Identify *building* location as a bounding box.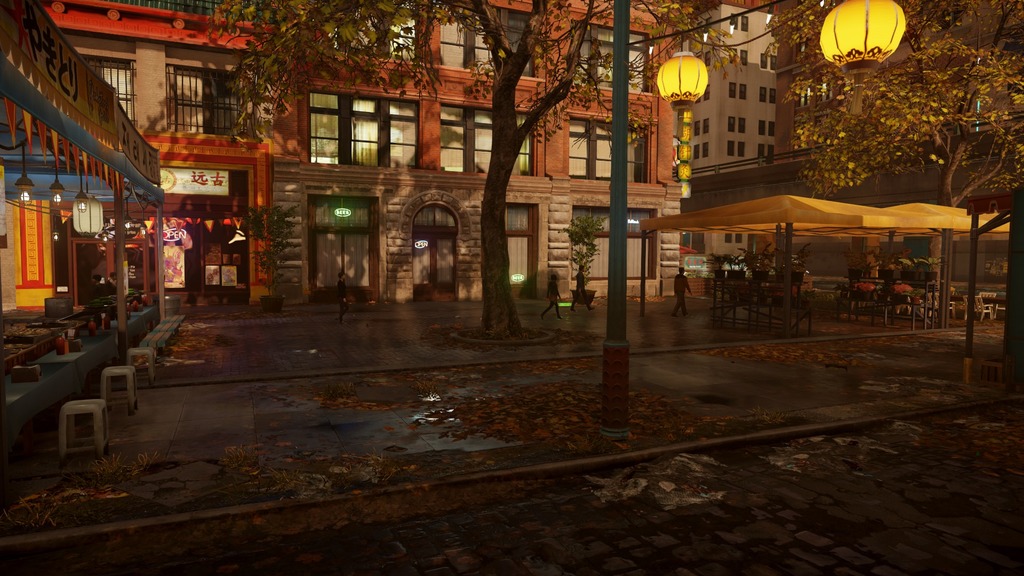
(274,0,676,309).
